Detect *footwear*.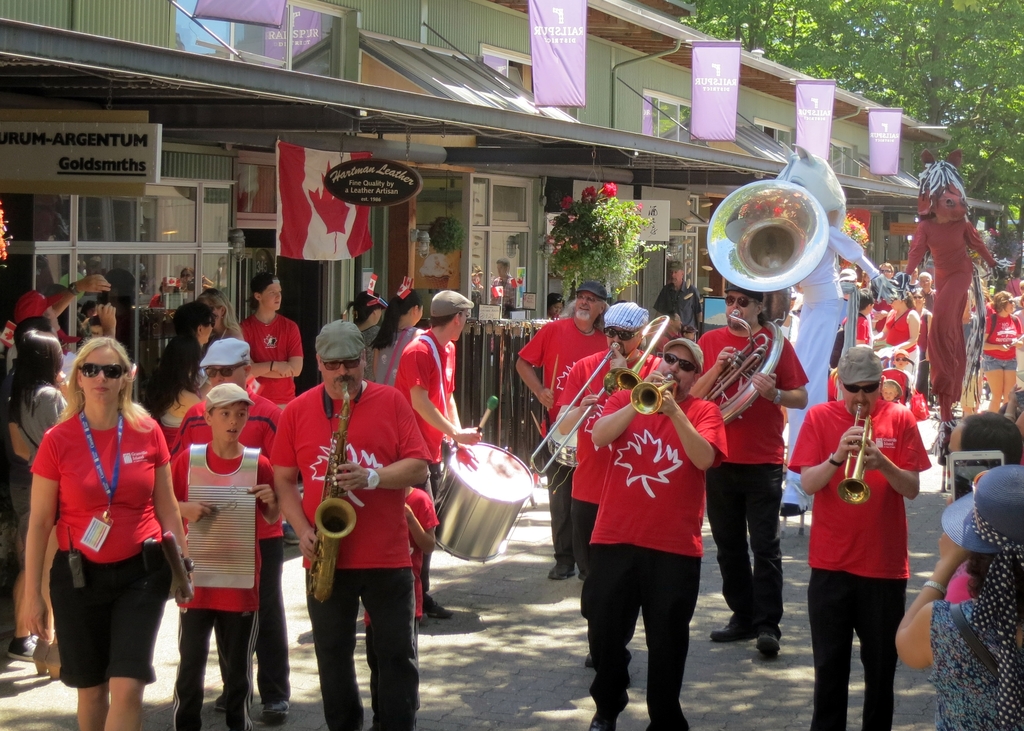
Detected at box=[8, 637, 35, 667].
